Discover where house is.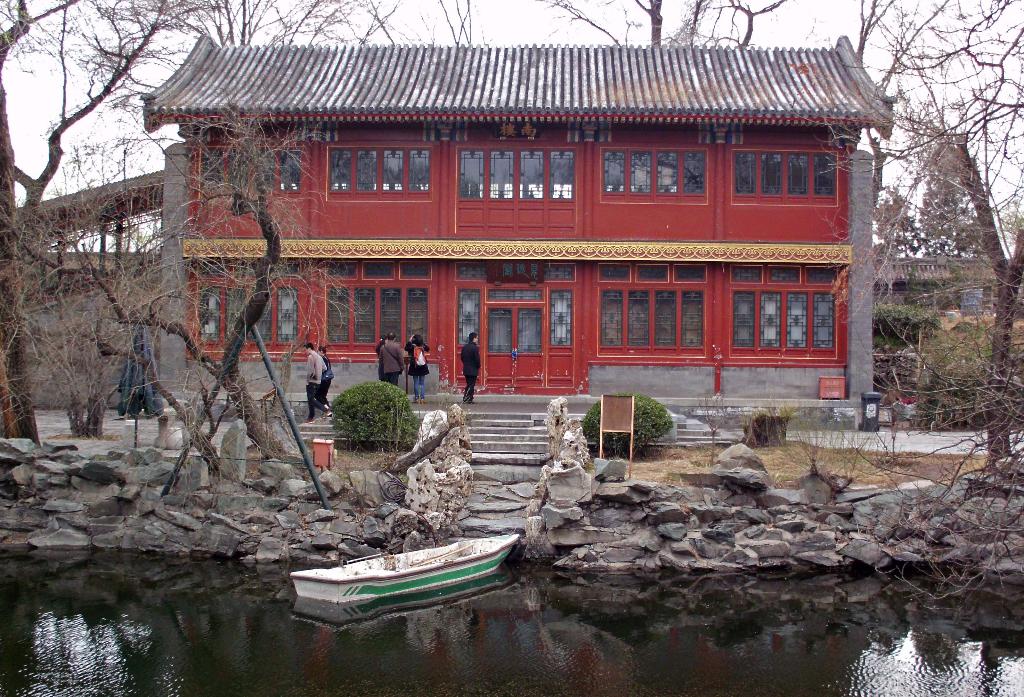
Discovered at <region>149, 32, 893, 390</region>.
